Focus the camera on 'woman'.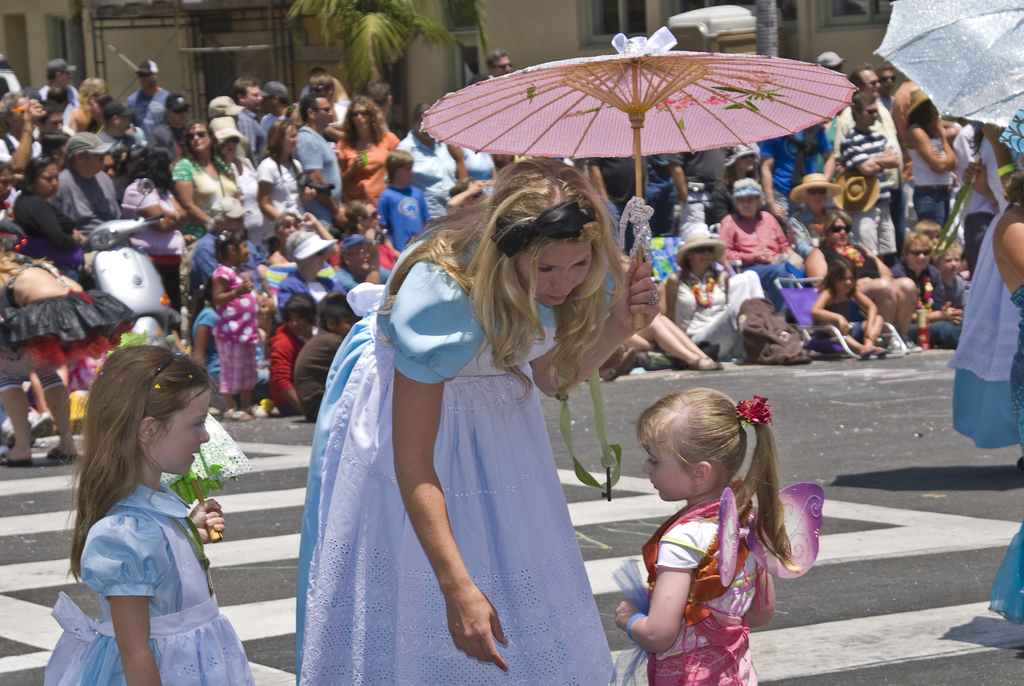
Focus region: (left=714, top=176, right=812, bottom=310).
